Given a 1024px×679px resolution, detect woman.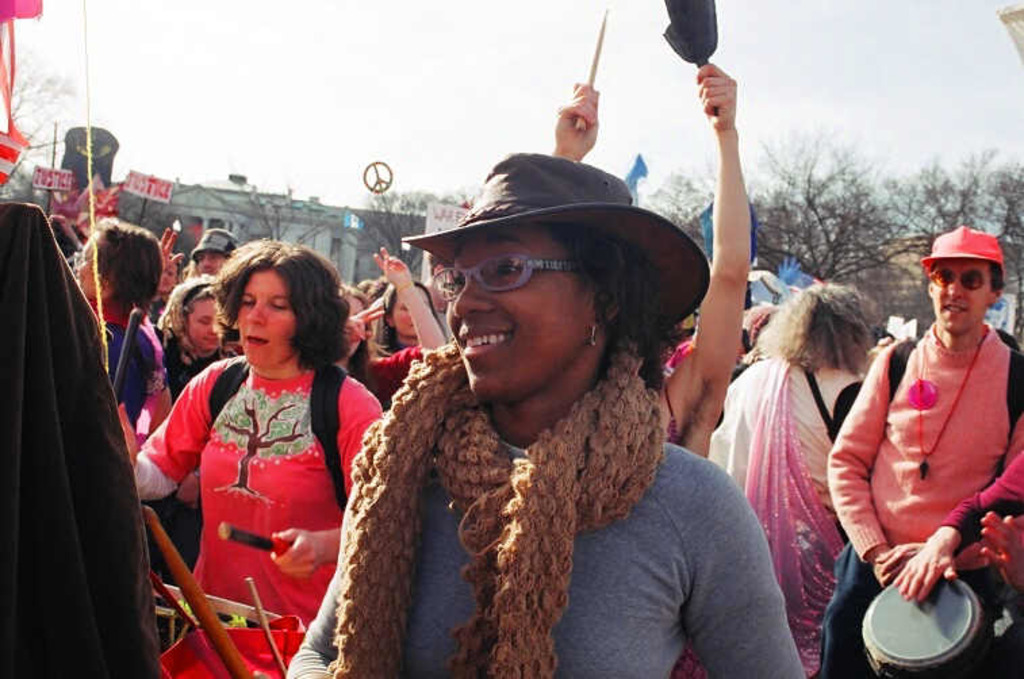
l=371, t=273, r=452, b=354.
